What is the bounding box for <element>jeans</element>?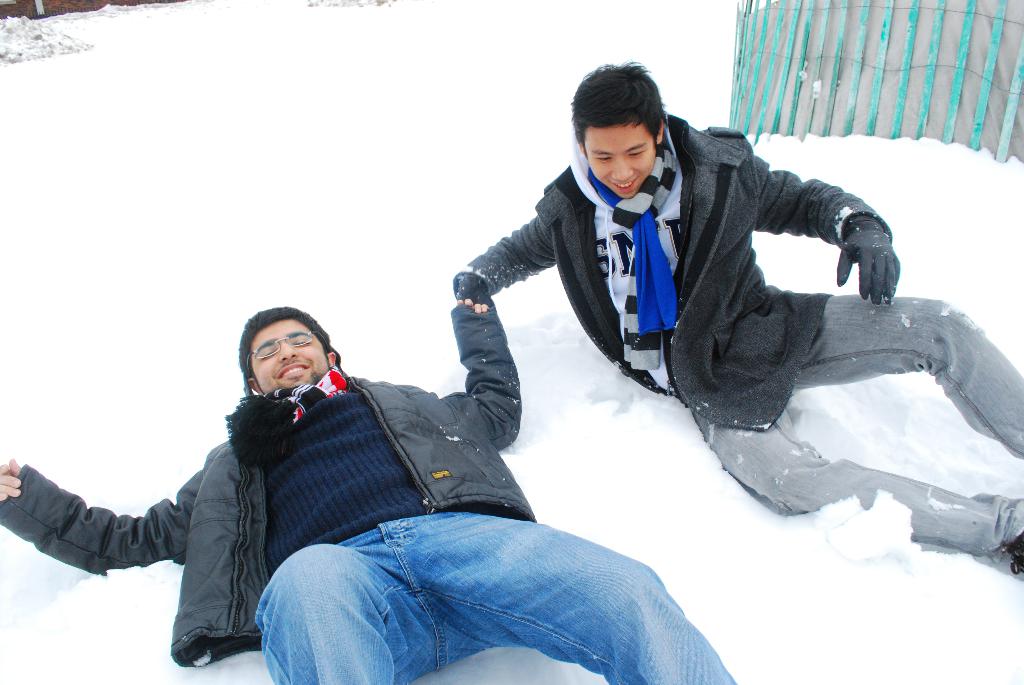
687/296/1023/562.
